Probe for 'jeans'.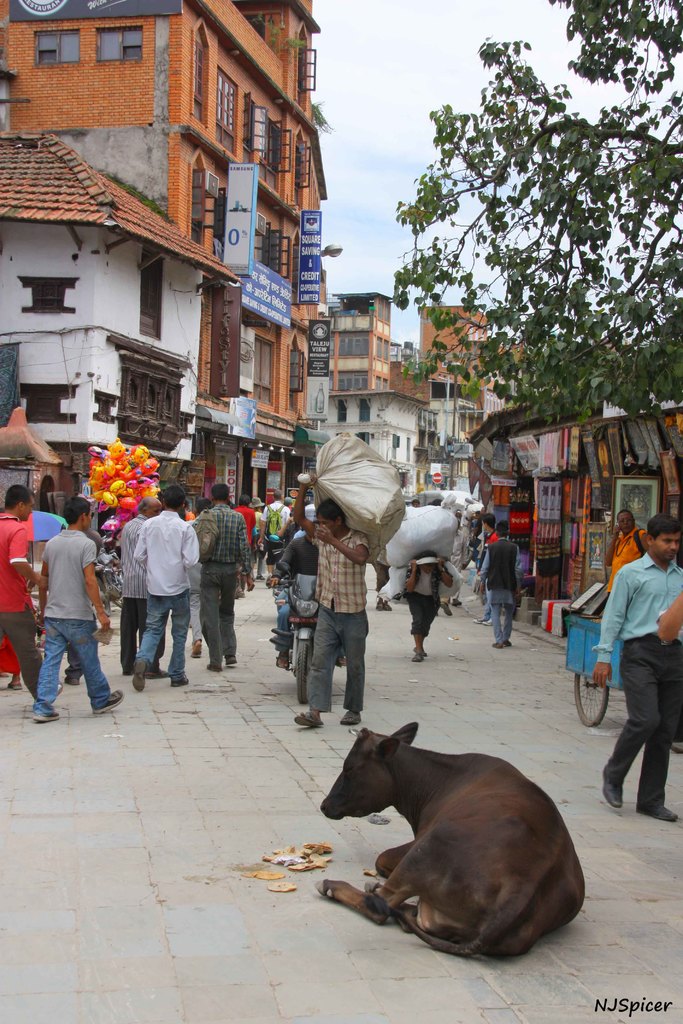
Probe result: (274,588,288,612).
